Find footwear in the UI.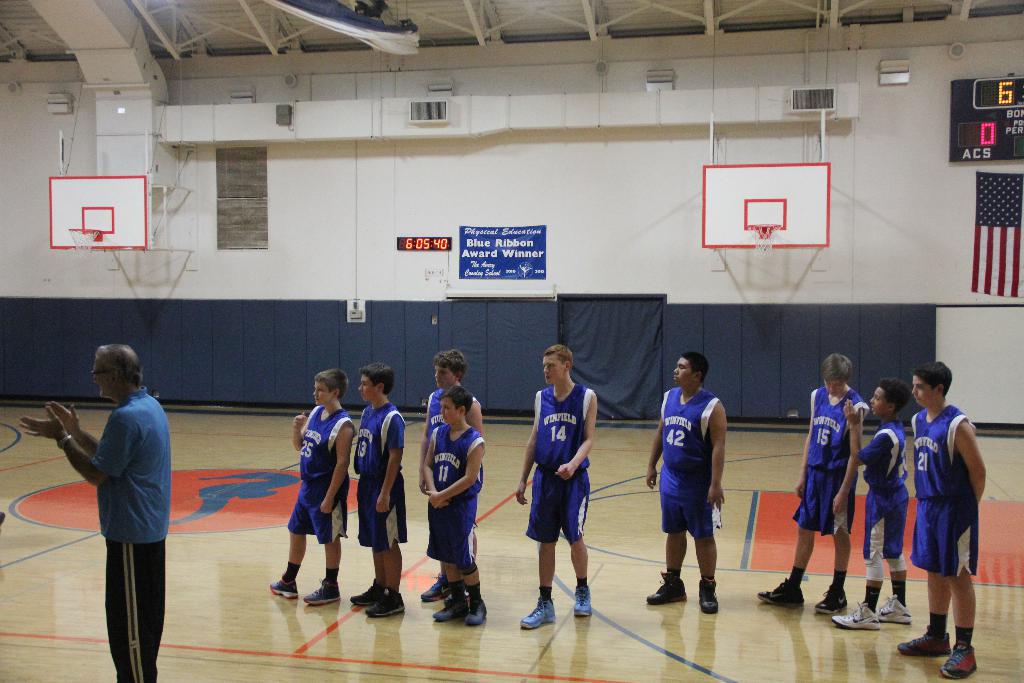
UI element at [left=831, top=602, right=882, bottom=630].
